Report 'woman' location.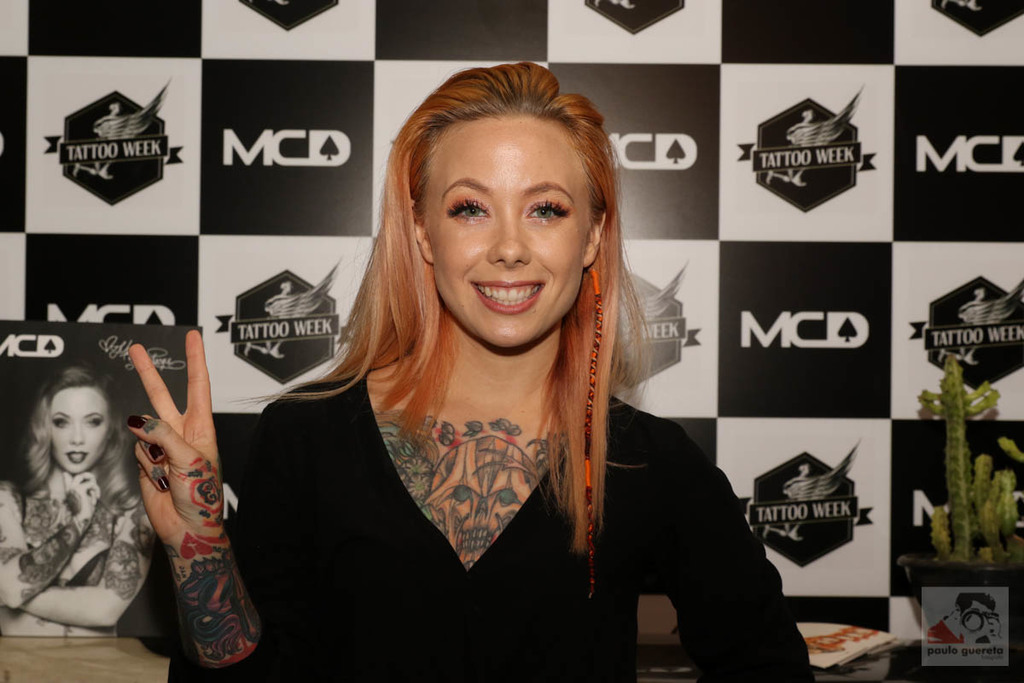
Report: rect(123, 63, 812, 682).
